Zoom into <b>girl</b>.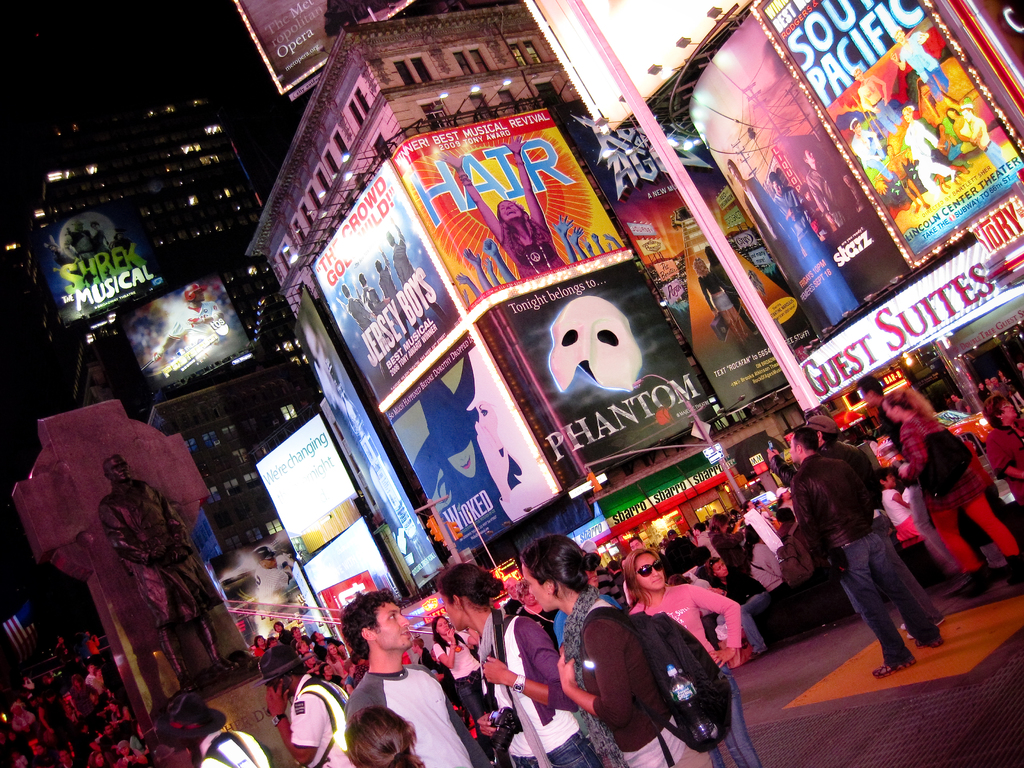
Zoom target: {"x1": 519, "y1": 529, "x2": 694, "y2": 762}.
